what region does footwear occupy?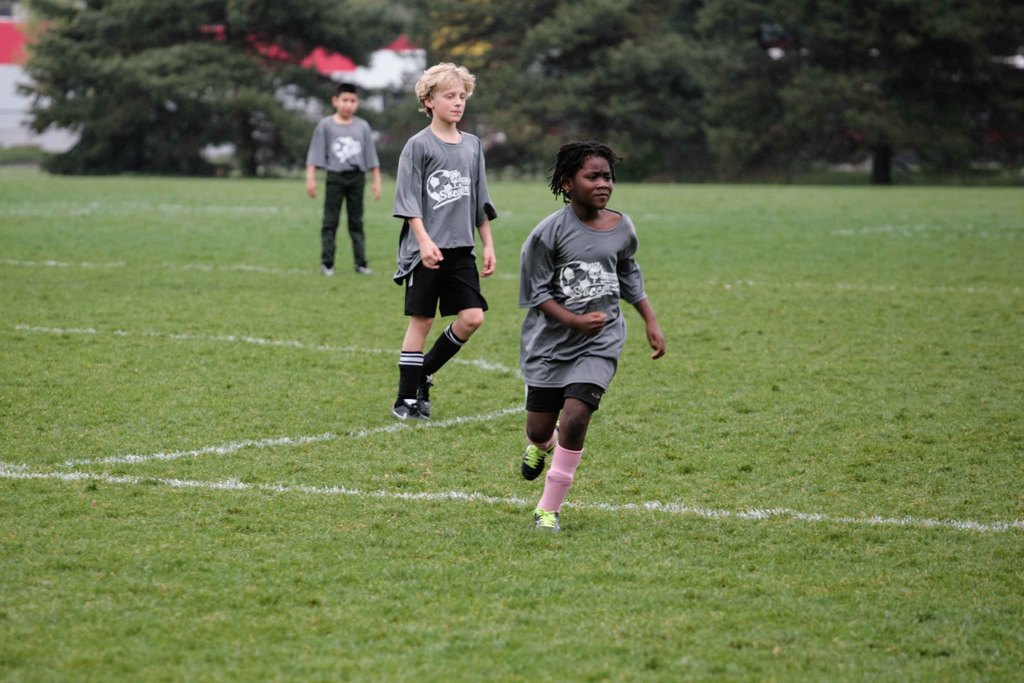
388,395,423,422.
